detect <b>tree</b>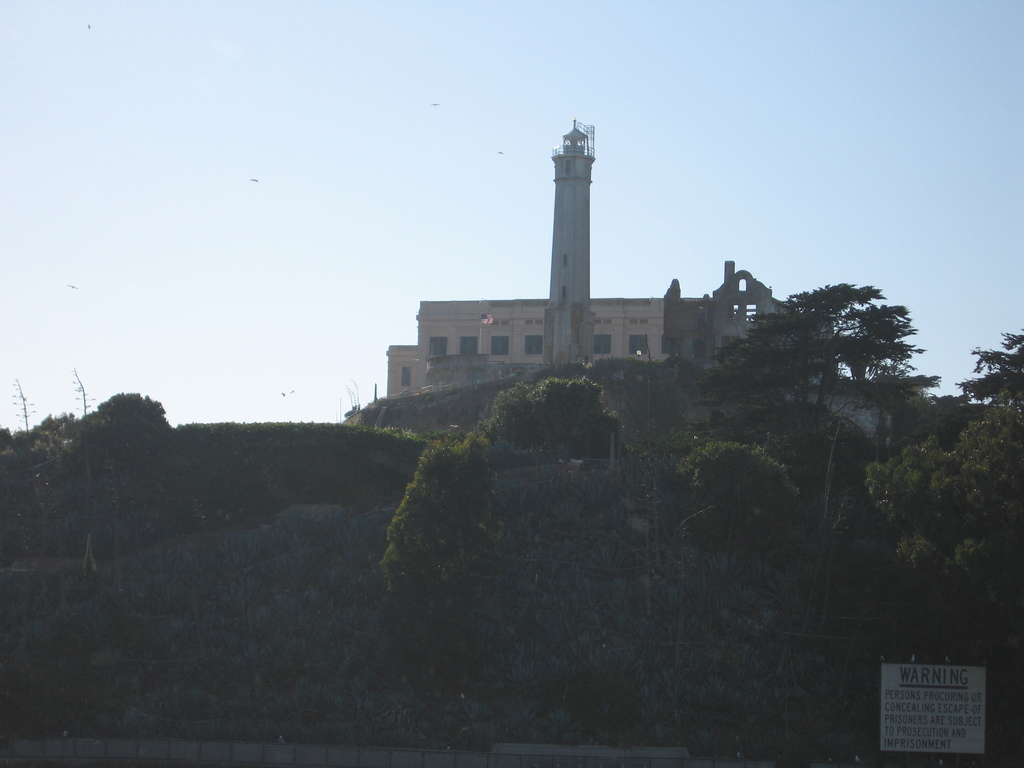
(x1=0, y1=415, x2=80, y2=562)
